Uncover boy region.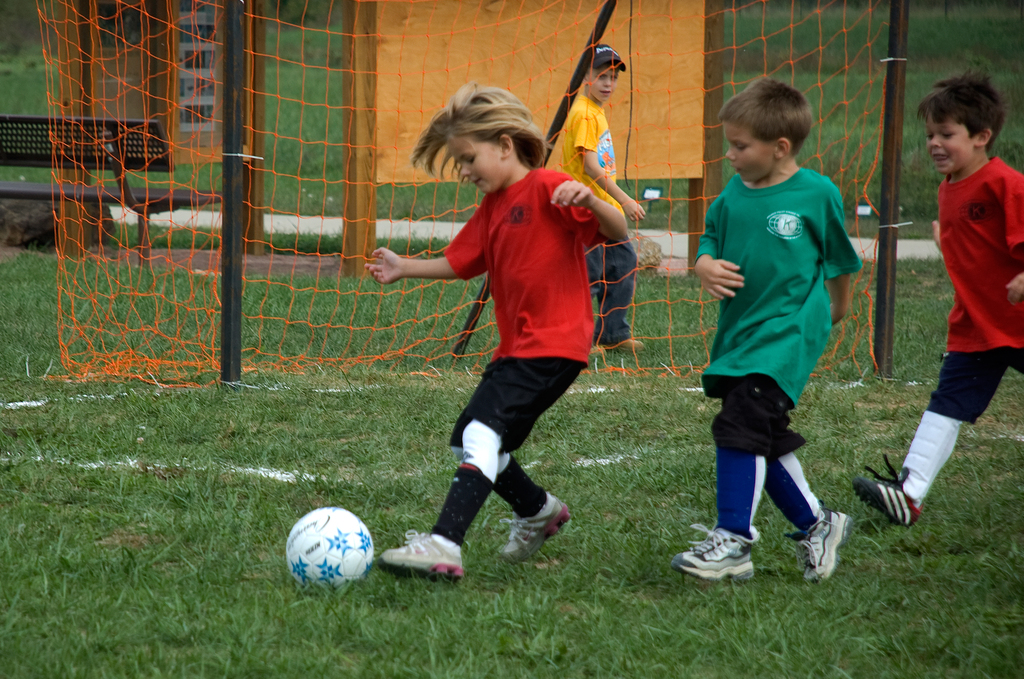
Uncovered: Rect(692, 79, 865, 578).
